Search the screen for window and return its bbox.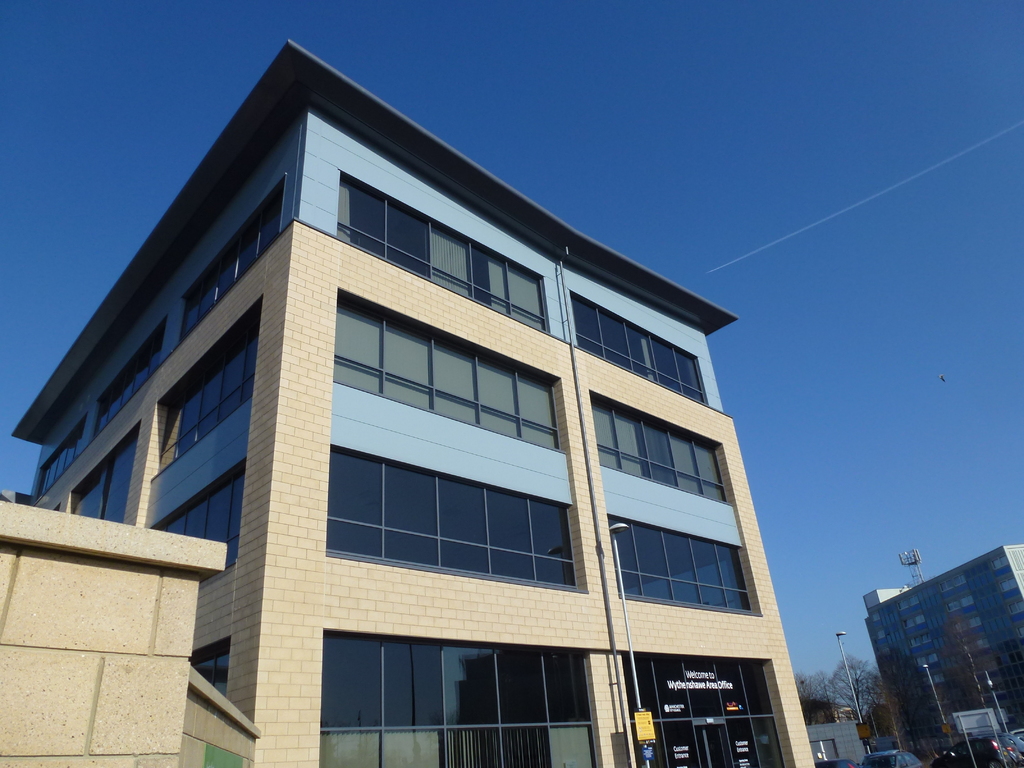
Found: (573, 290, 710, 406).
